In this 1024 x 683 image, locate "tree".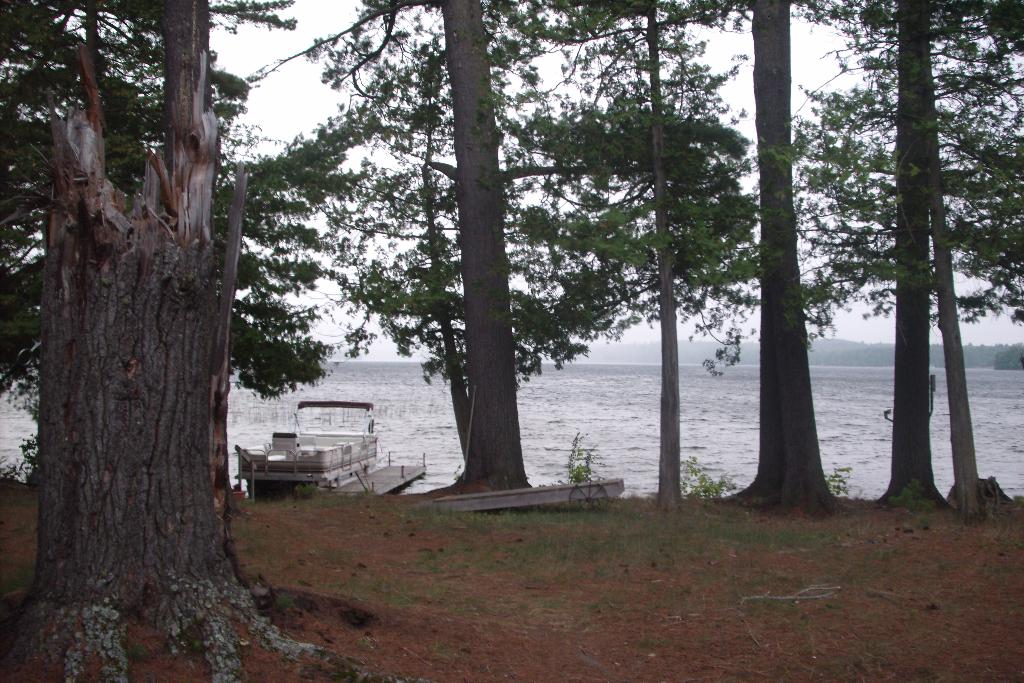
Bounding box: 0,0,335,408.
